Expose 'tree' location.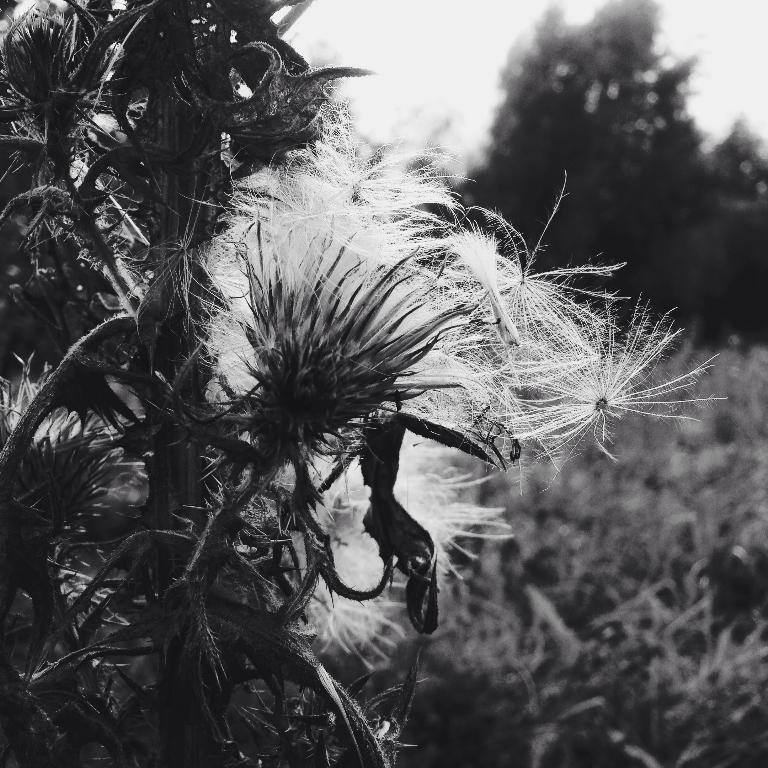
Exposed at <box>431,0,767,359</box>.
